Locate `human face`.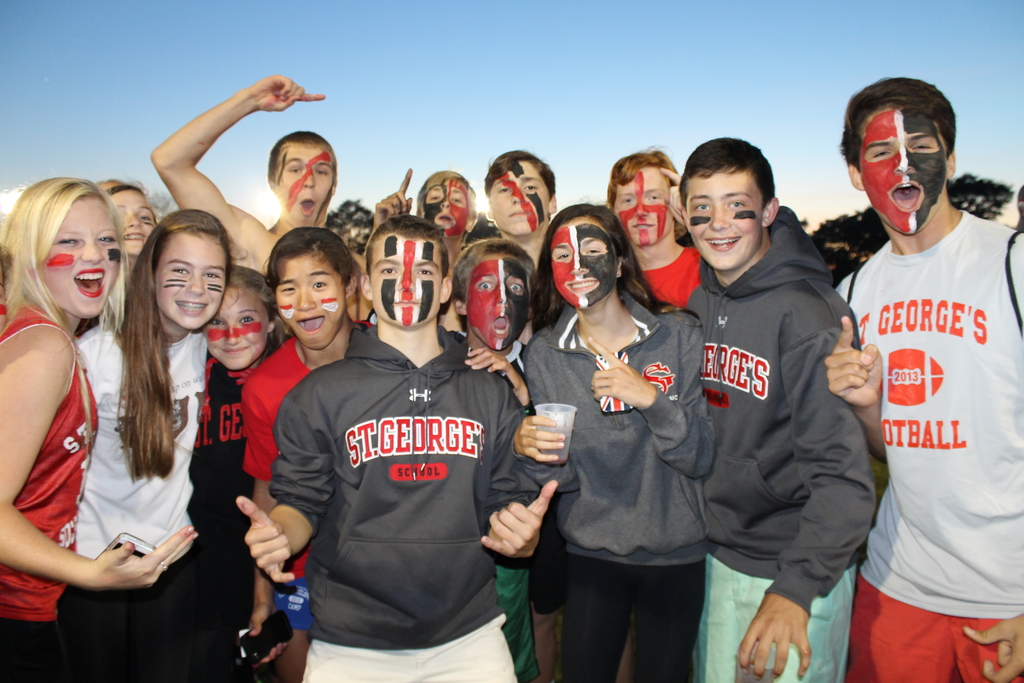
Bounding box: x1=108, y1=179, x2=160, y2=256.
